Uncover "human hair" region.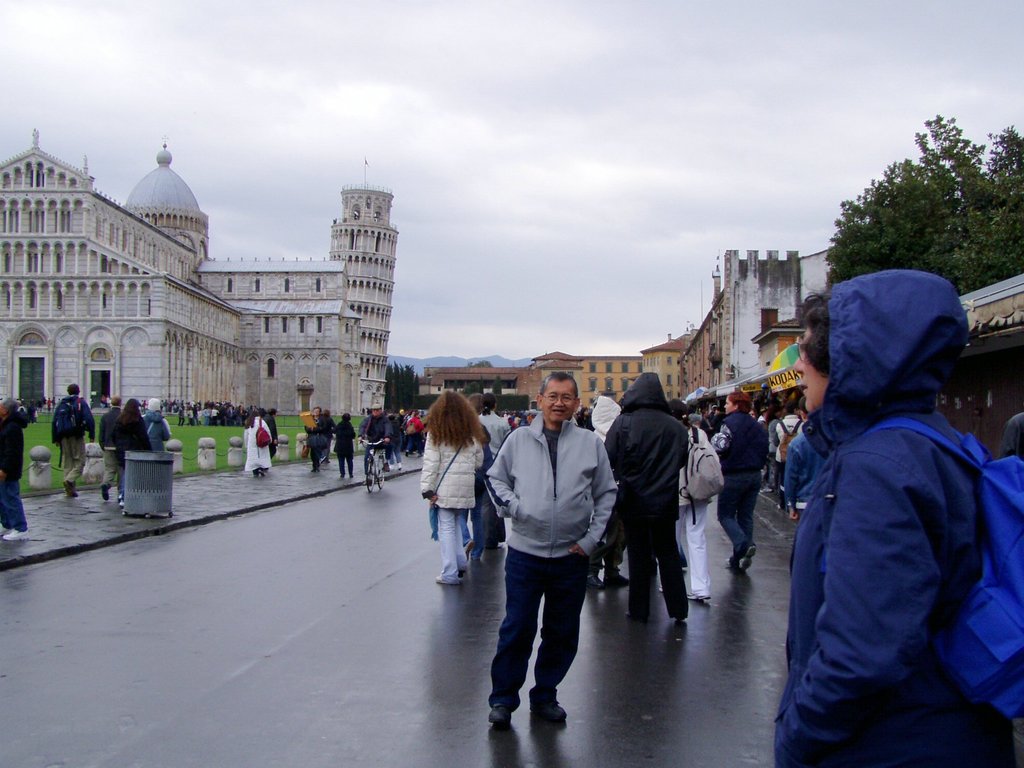
Uncovered: x1=1, y1=396, x2=19, y2=415.
